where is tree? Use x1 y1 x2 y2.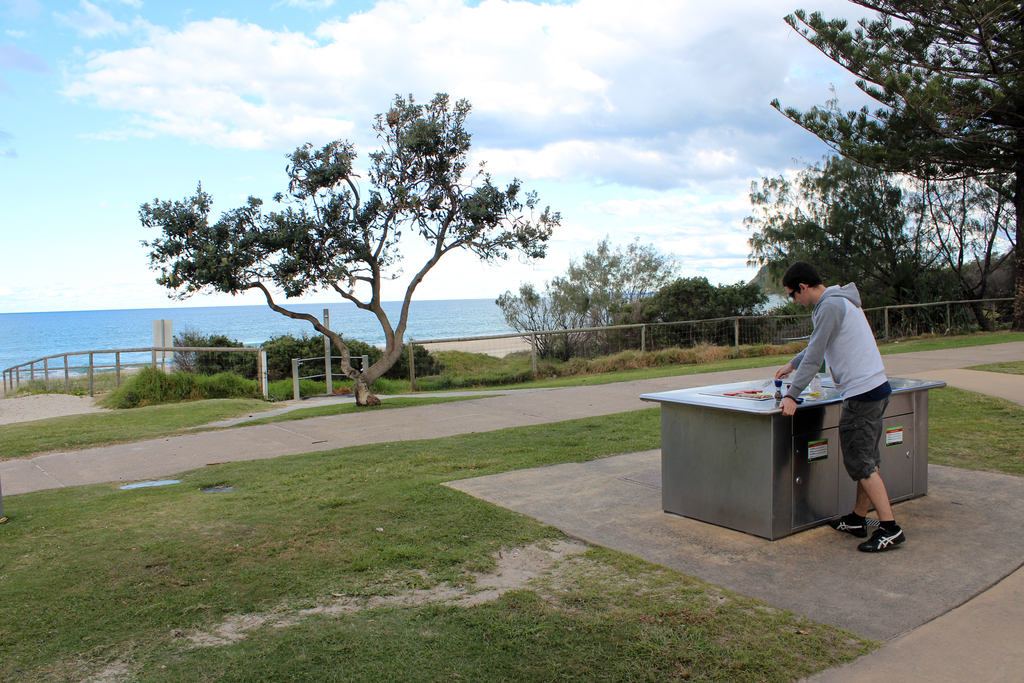
774 0 1023 335.
